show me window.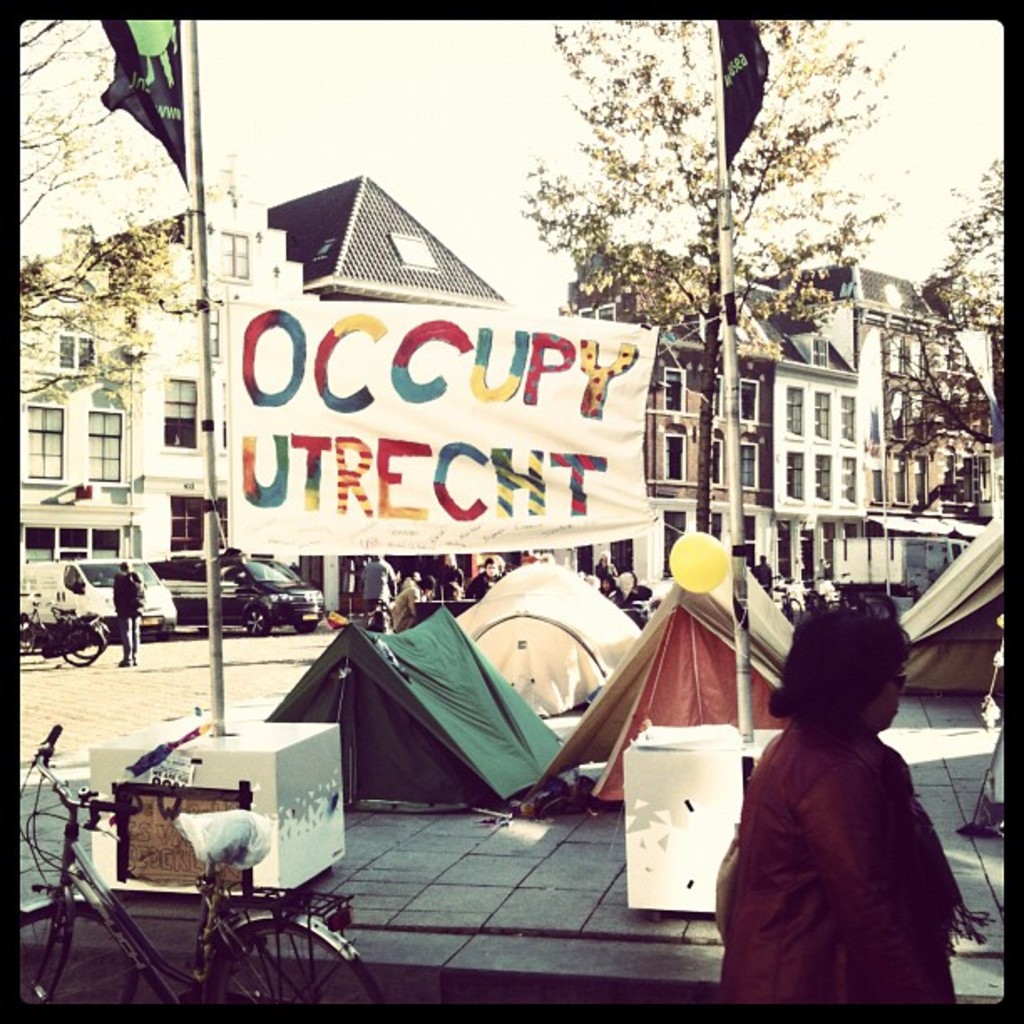
window is here: 815, 455, 828, 500.
